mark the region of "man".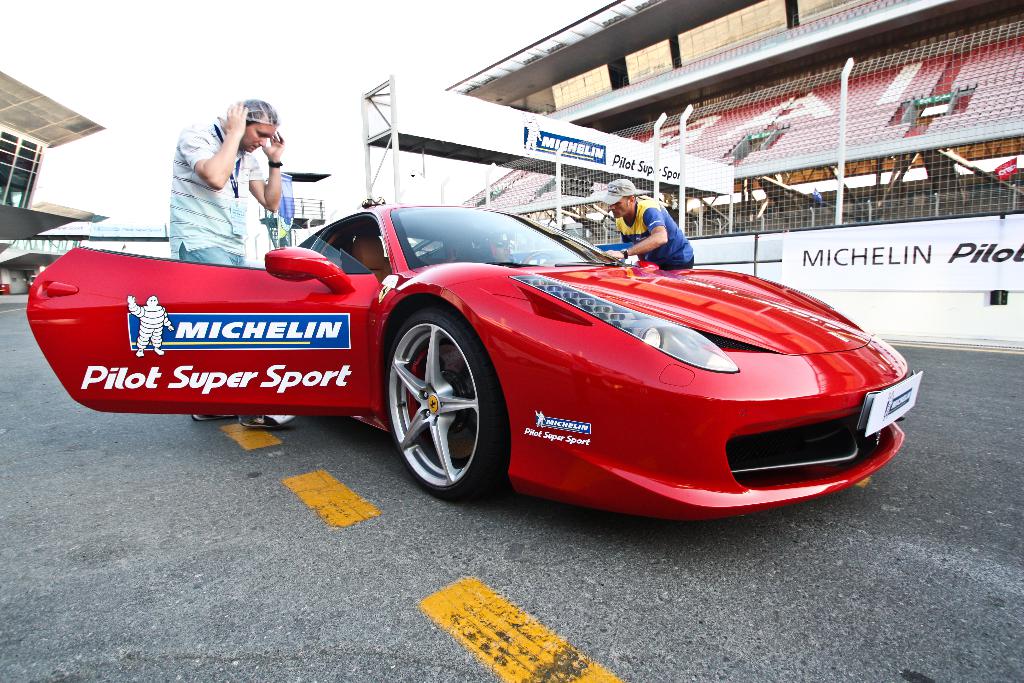
Region: [left=162, top=107, right=289, bottom=431].
